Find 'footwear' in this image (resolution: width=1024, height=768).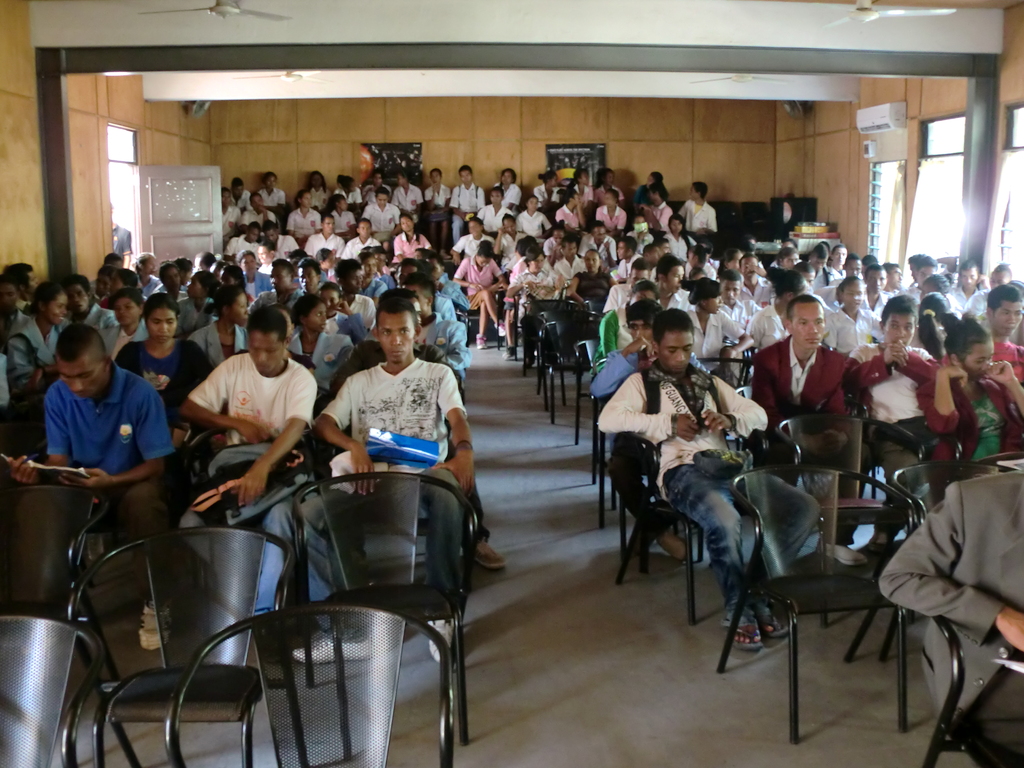
crop(733, 628, 767, 652).
